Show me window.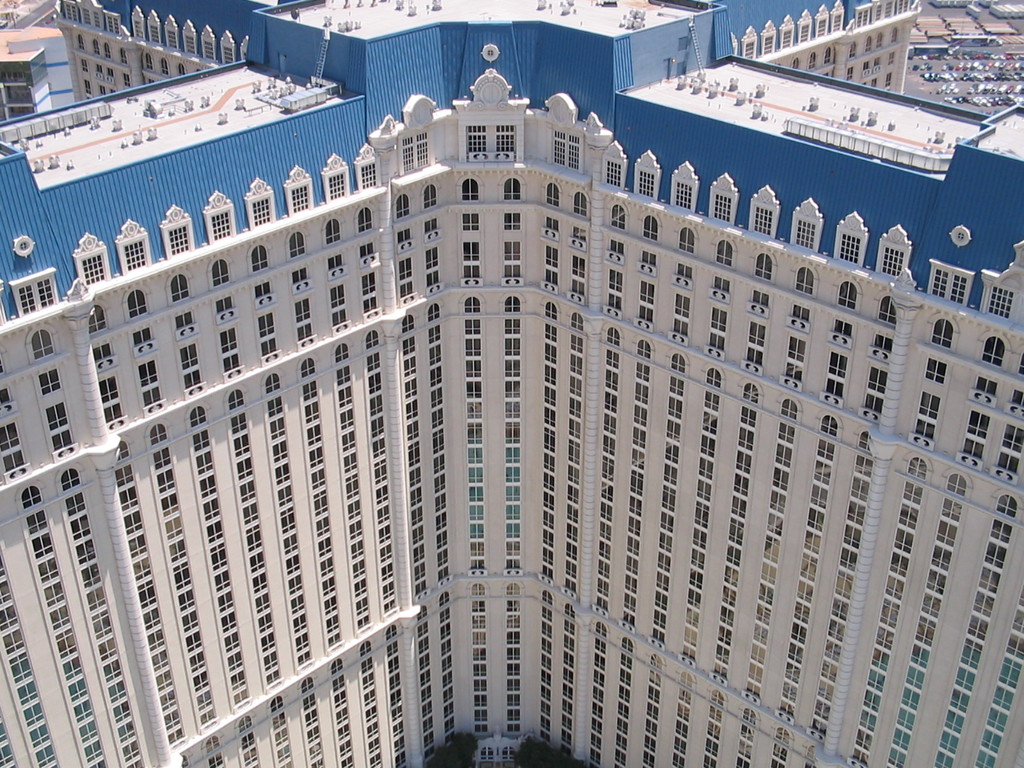
window is here: [468, 521, 484, 541].
